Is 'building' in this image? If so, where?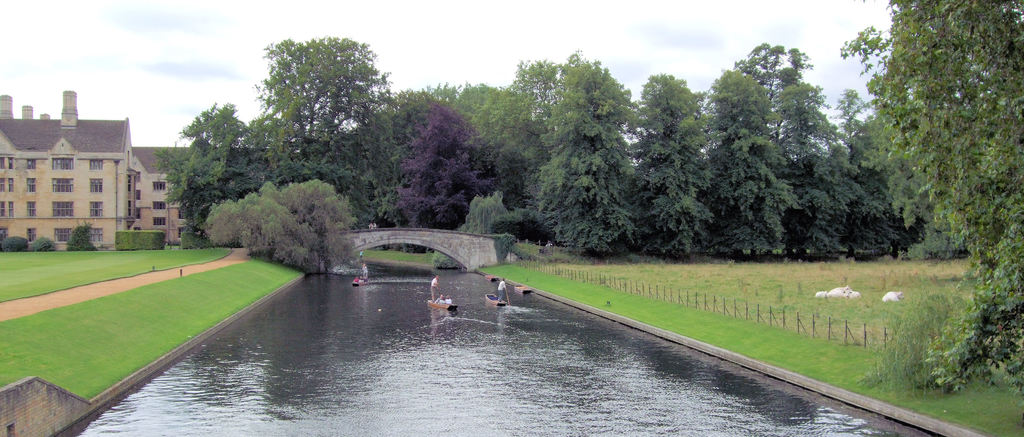
Yes, at l=0, t=90, r=188, b=253.
